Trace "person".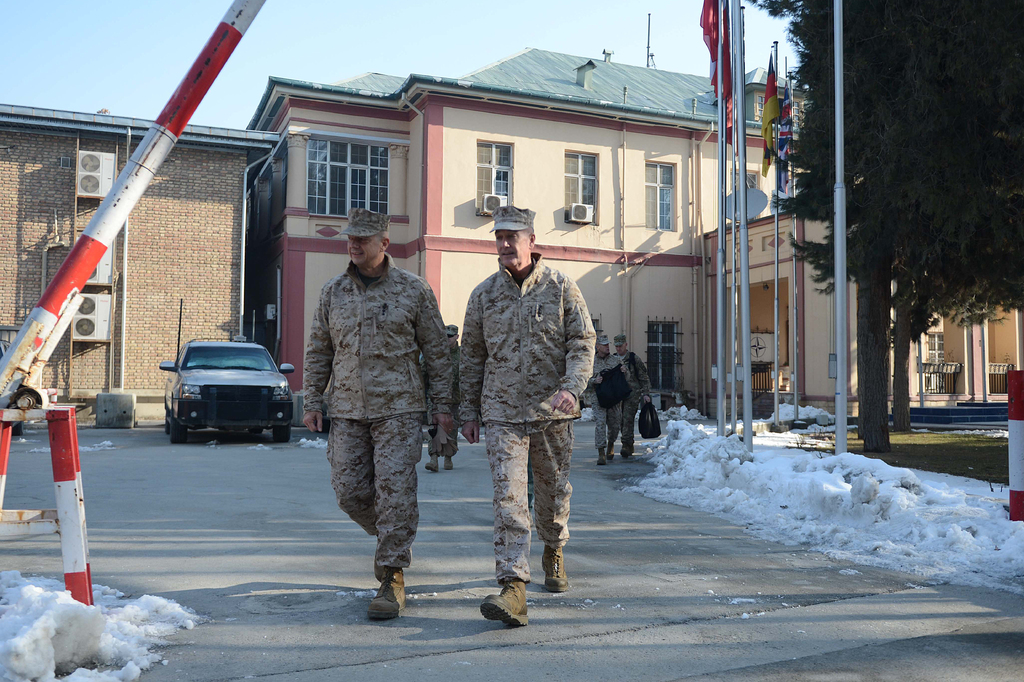
Traced to 467 210 590 628.
